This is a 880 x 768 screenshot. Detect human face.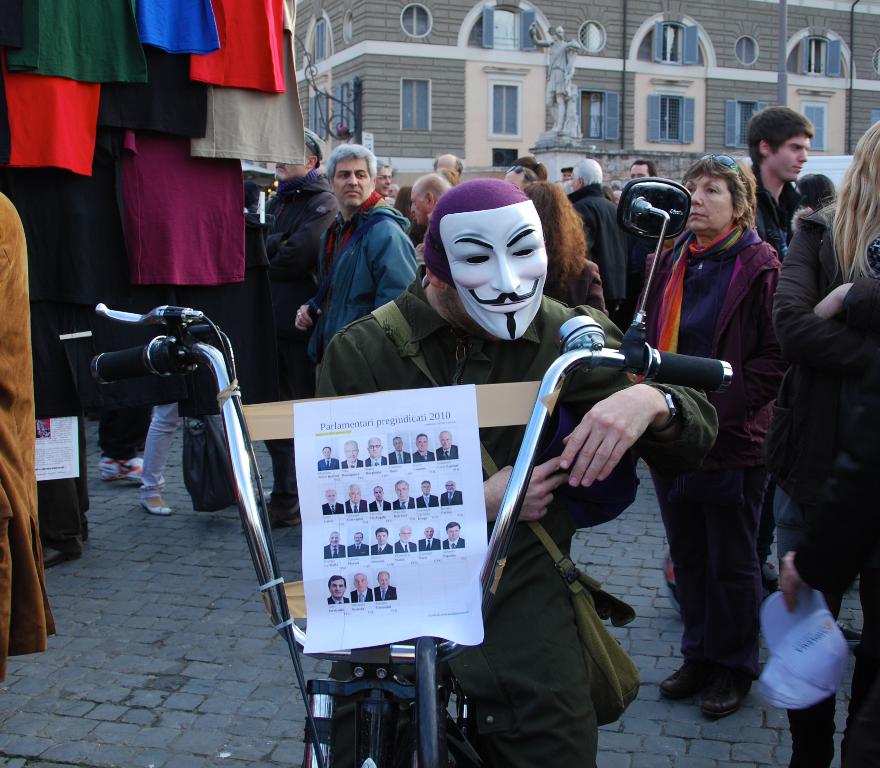
<region>445, 482, 455, 497</region>.
